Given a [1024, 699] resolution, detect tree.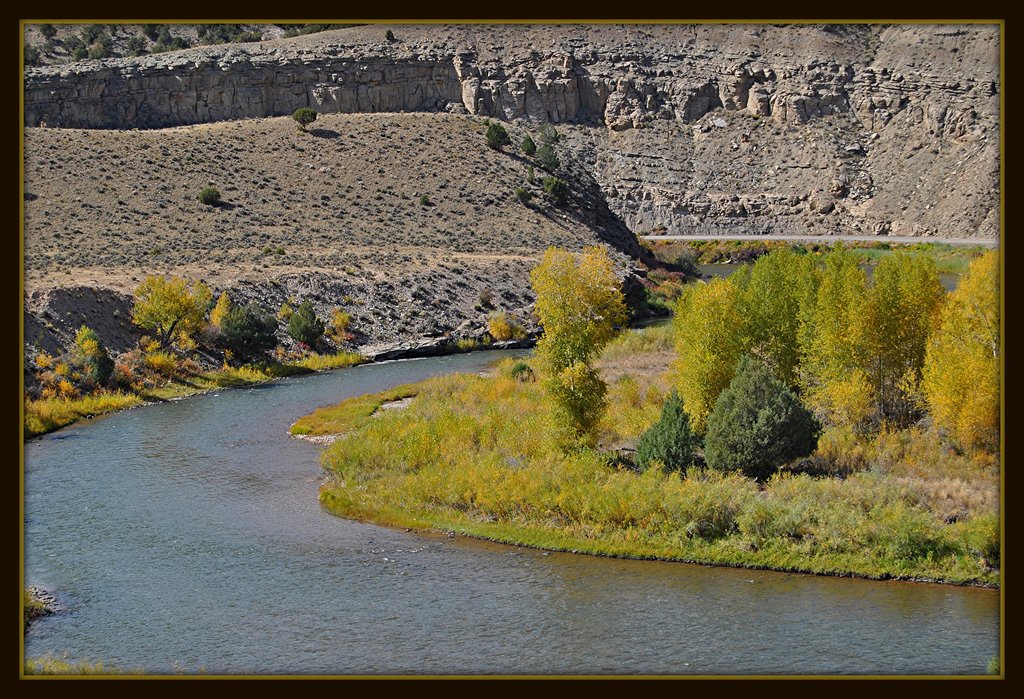
{"x1": 486, "y1": 125, "x2": 509, "y2": 151}.
